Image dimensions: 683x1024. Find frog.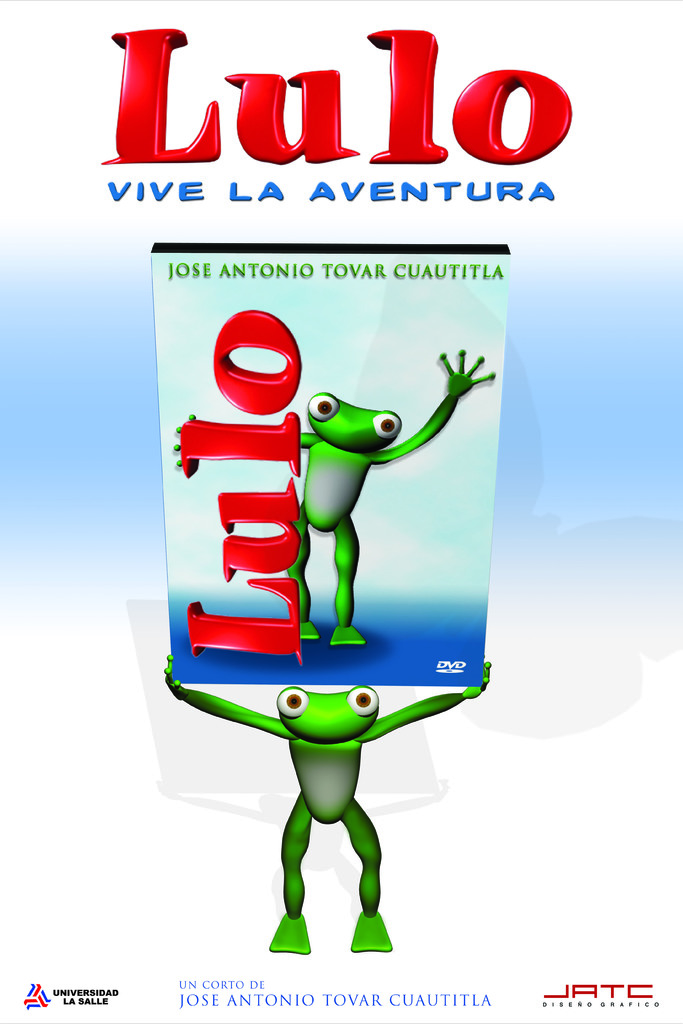
locate(174, 348, 494, 646).
